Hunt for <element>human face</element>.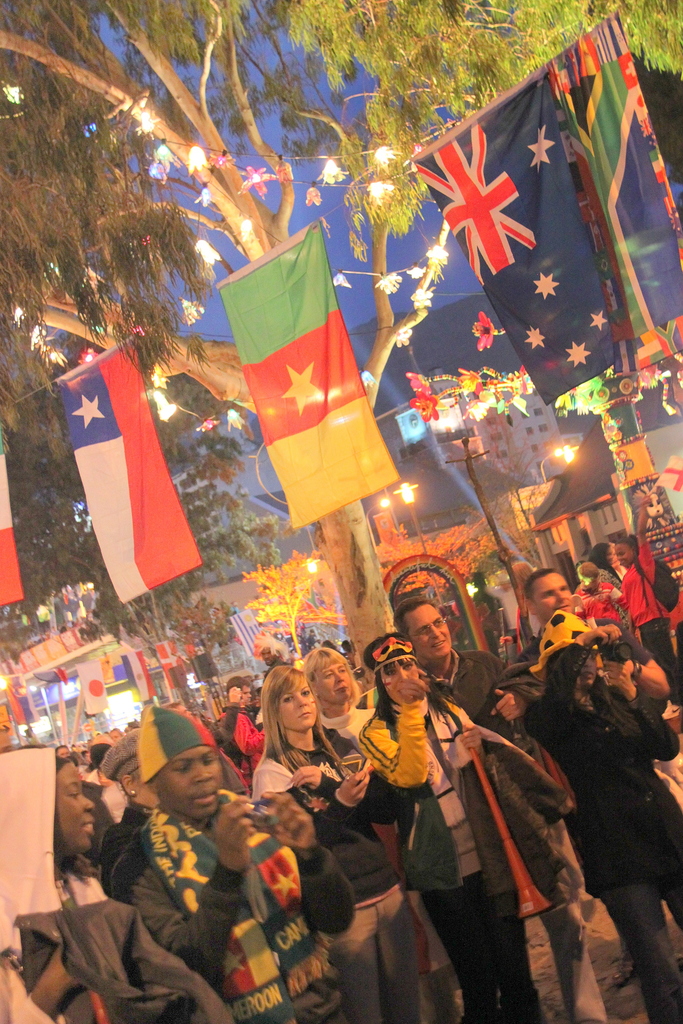
Hunted down at (left=401, top=601, right=452, bottom=660).
